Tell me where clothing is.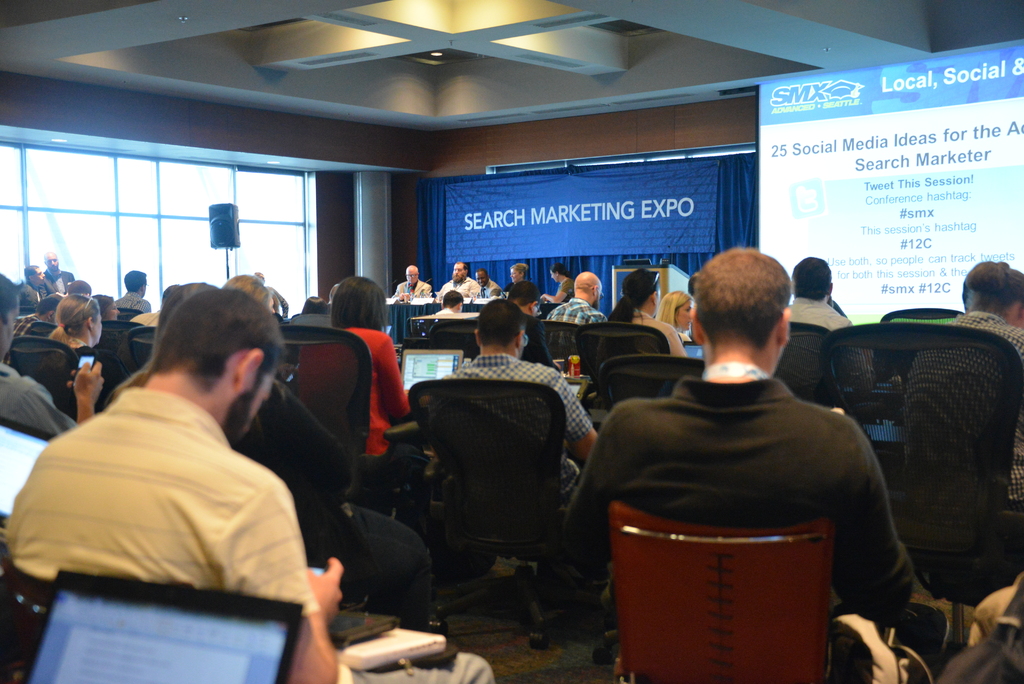
clothing is at {"x1": 895, "y1": 308, "x2": 1023, "y2": 543}.
